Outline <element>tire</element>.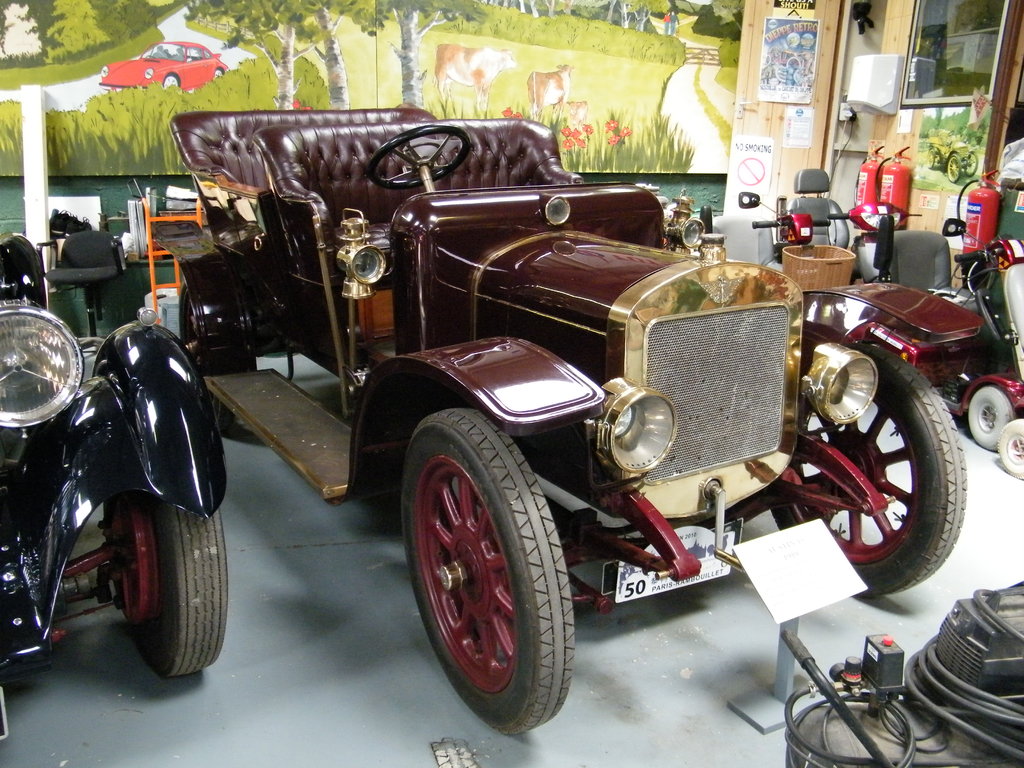
Outline: box(961, 151, 977, 175).
